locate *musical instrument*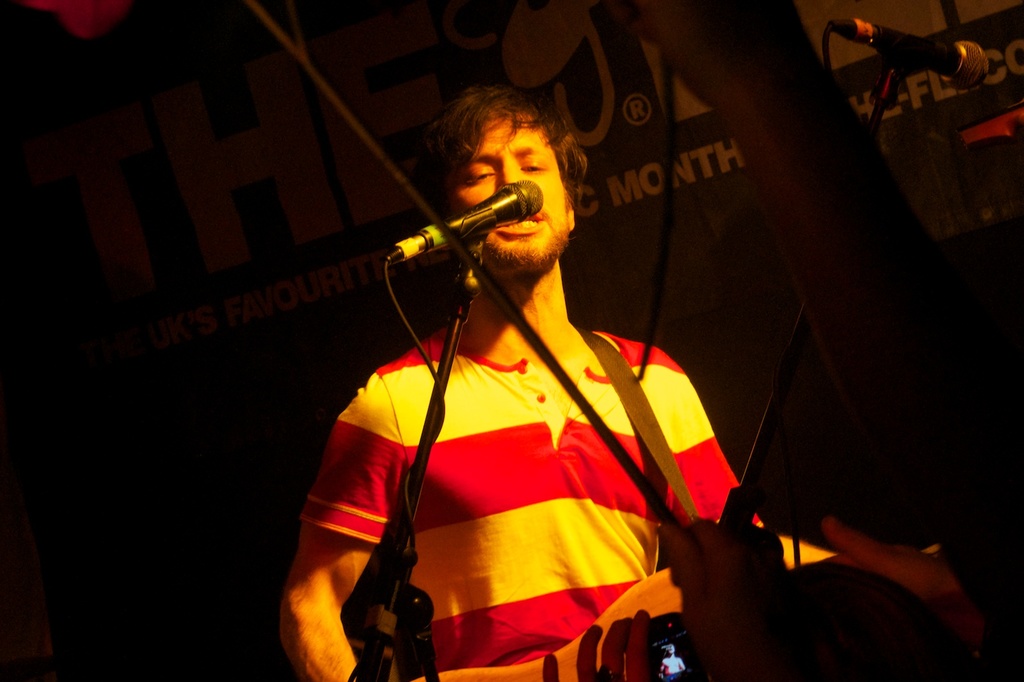
408:549:941:681
